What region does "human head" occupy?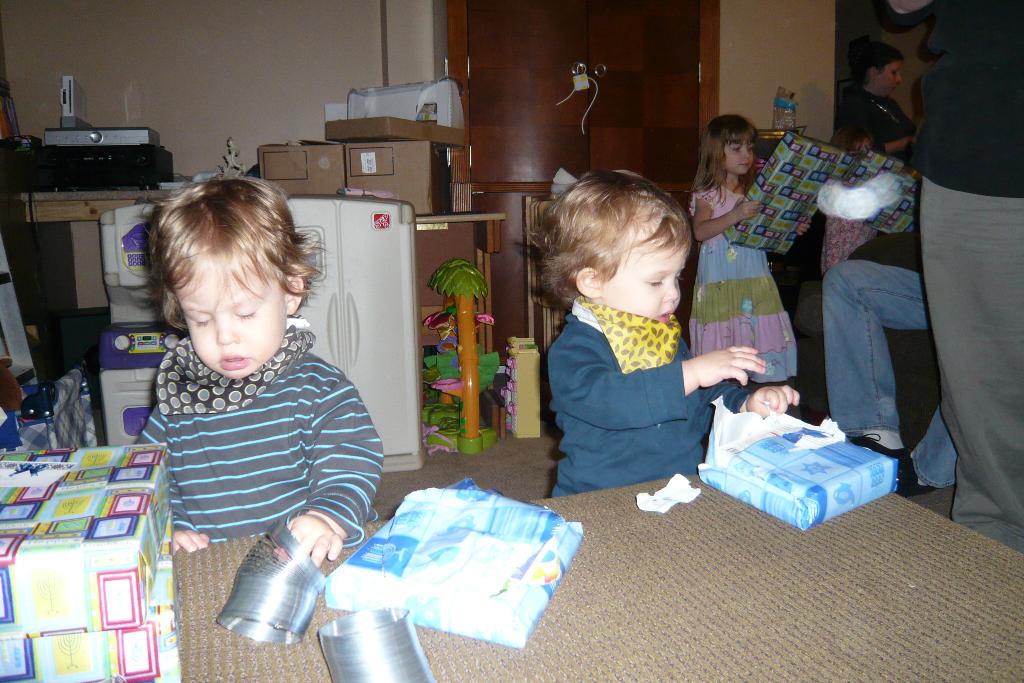
848:37:903:97.
